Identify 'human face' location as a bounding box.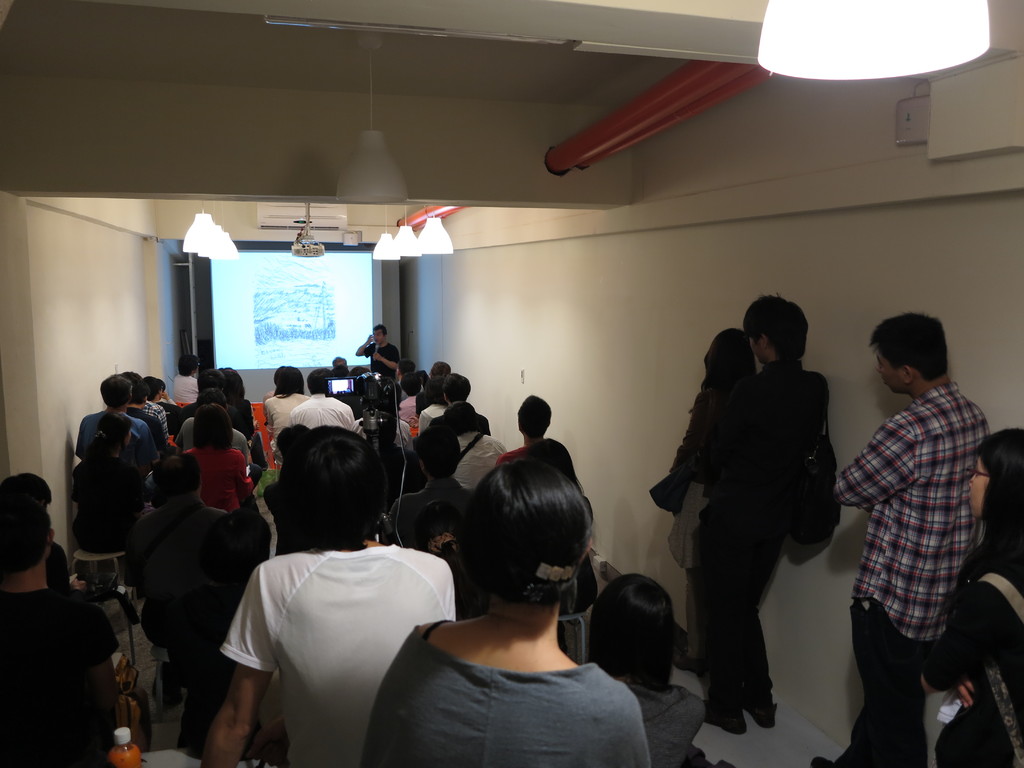
100 369 131 419.
